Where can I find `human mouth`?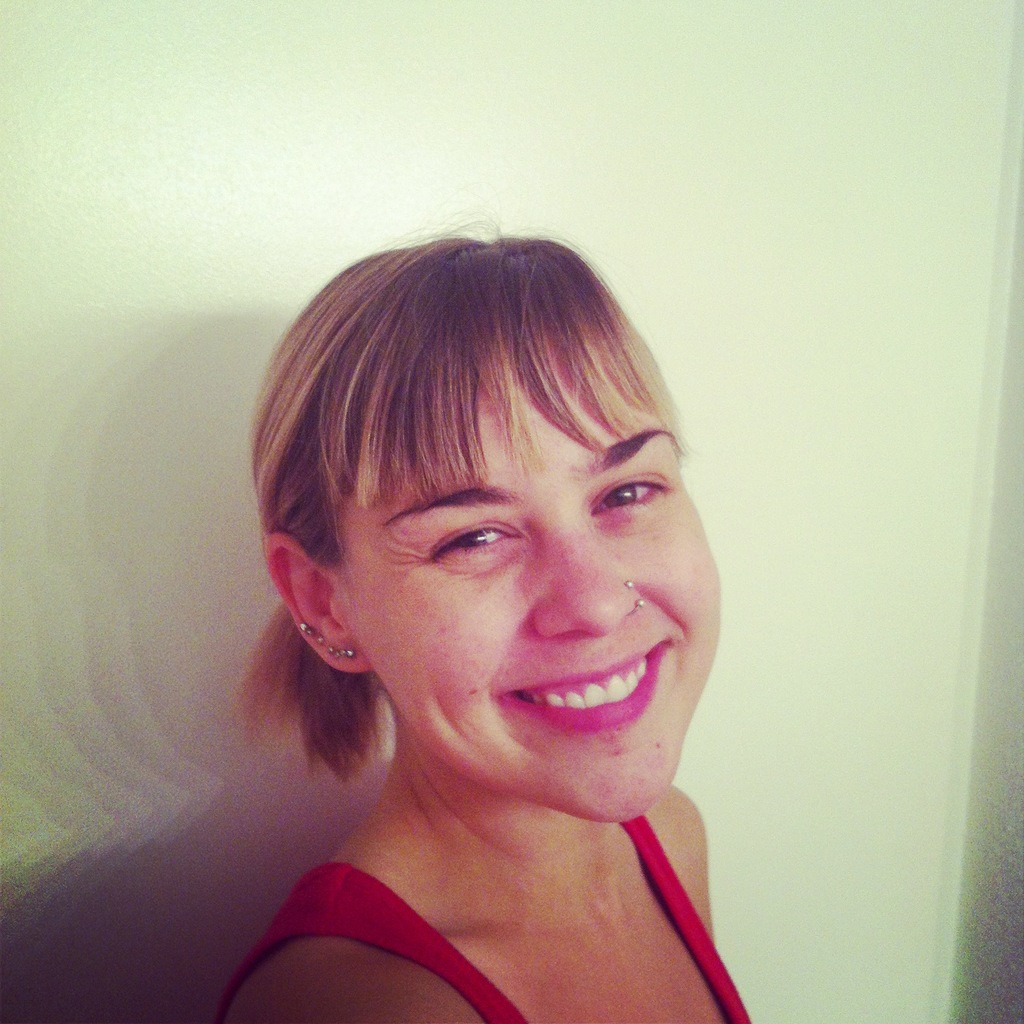
You can find it at Rect(451, 671, 678, 757).
